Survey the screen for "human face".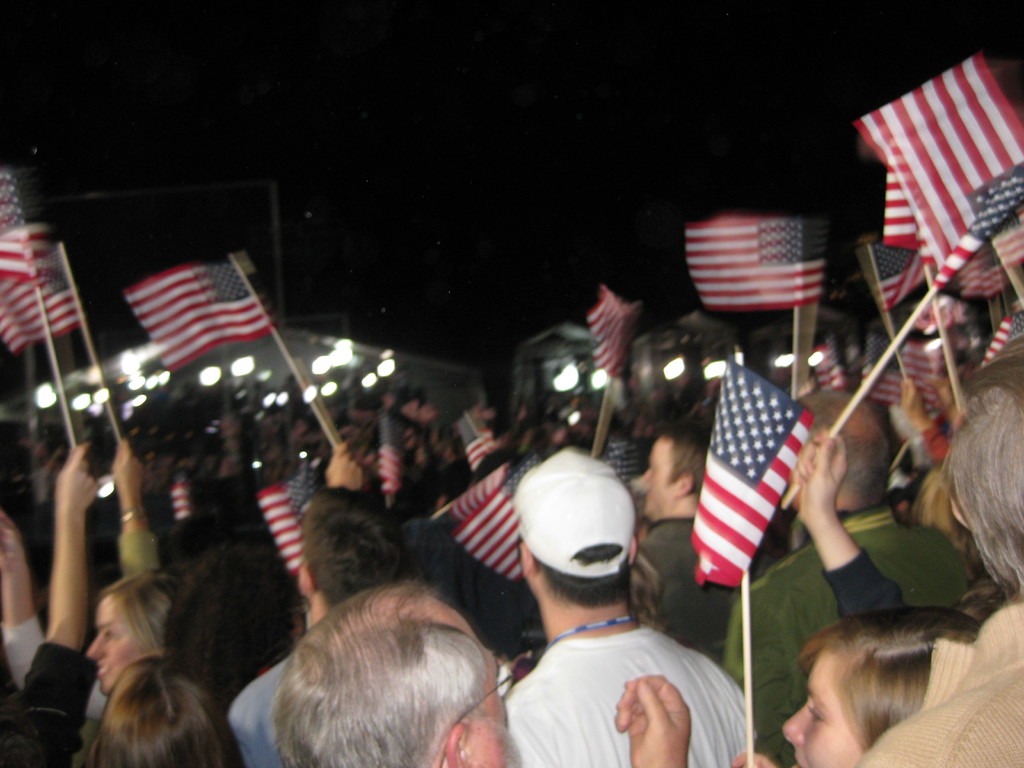
Survey found: [783, 657, 858, 767].
